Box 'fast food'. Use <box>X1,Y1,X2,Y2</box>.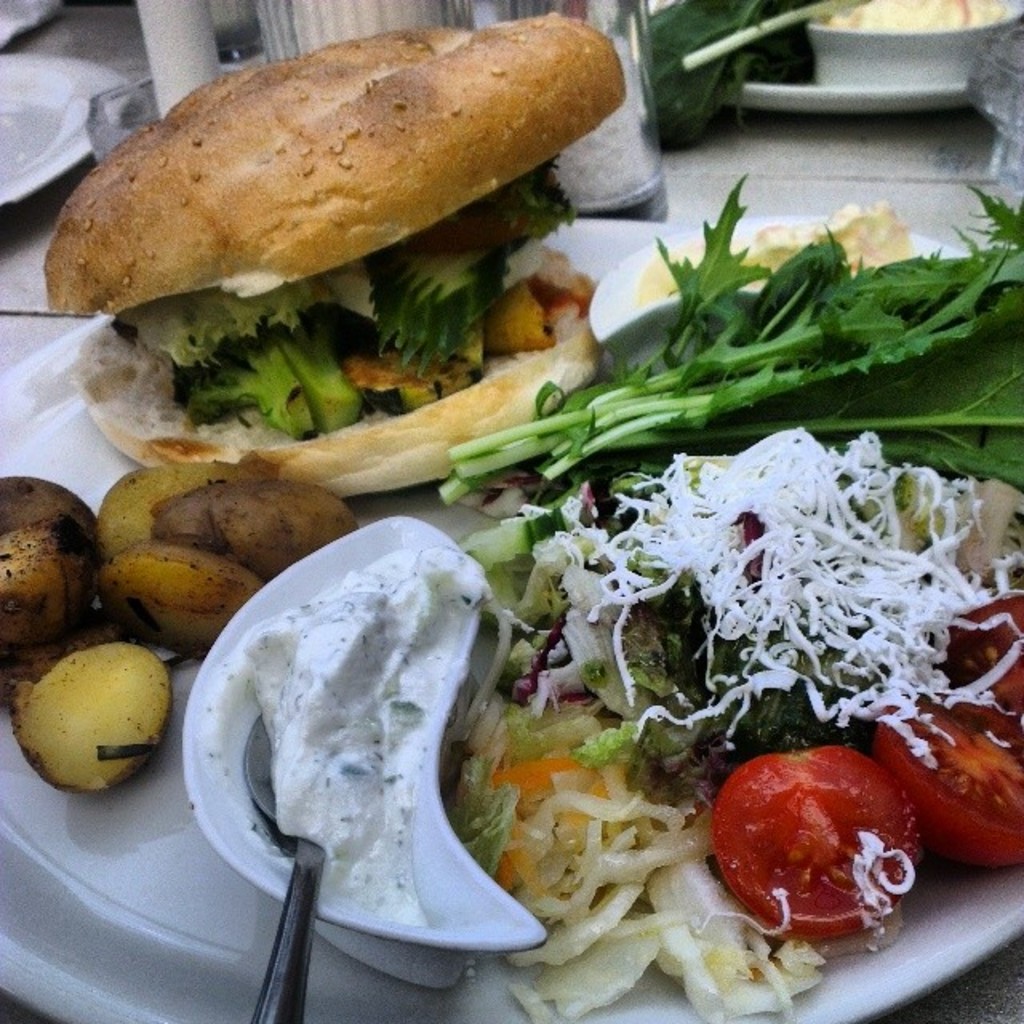
<box>46,14,653,520</box>.
